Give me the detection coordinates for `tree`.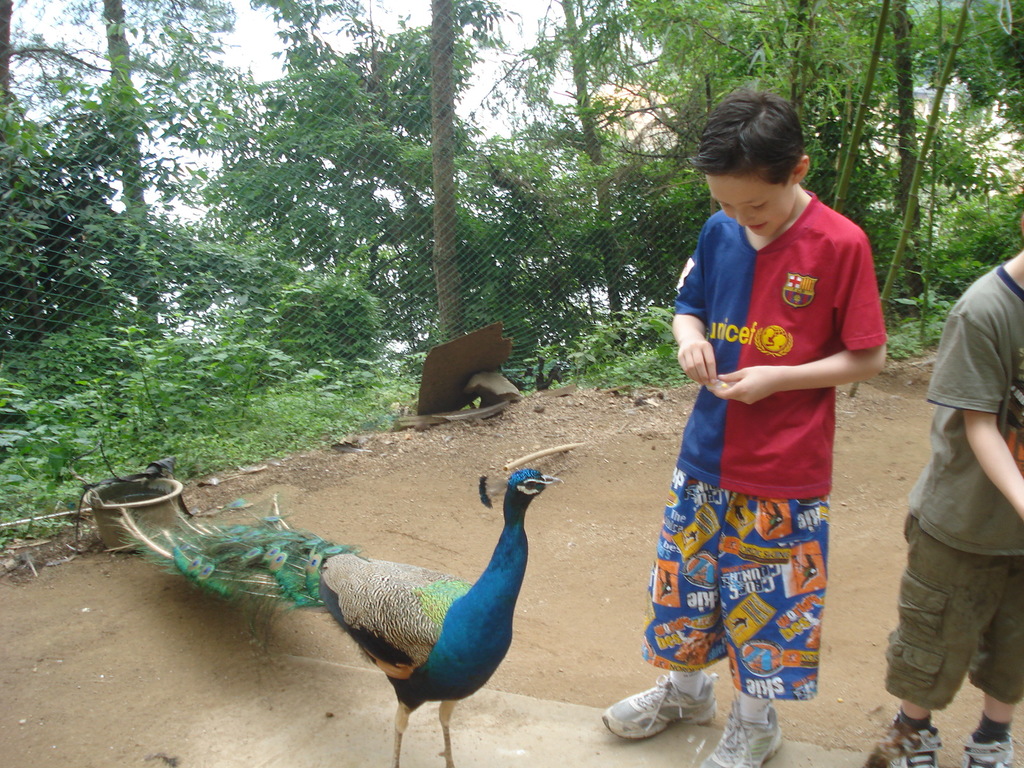
Rect(191, 0, 596, 415).
